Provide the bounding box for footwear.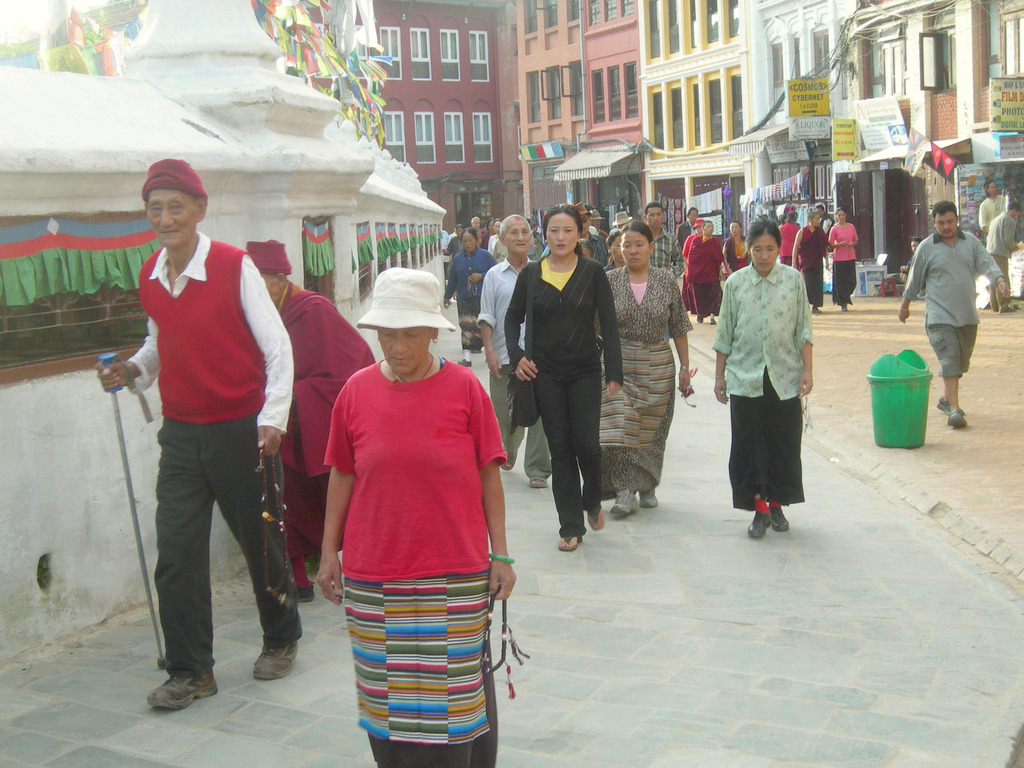
locate(812, 307, 822, 314).
